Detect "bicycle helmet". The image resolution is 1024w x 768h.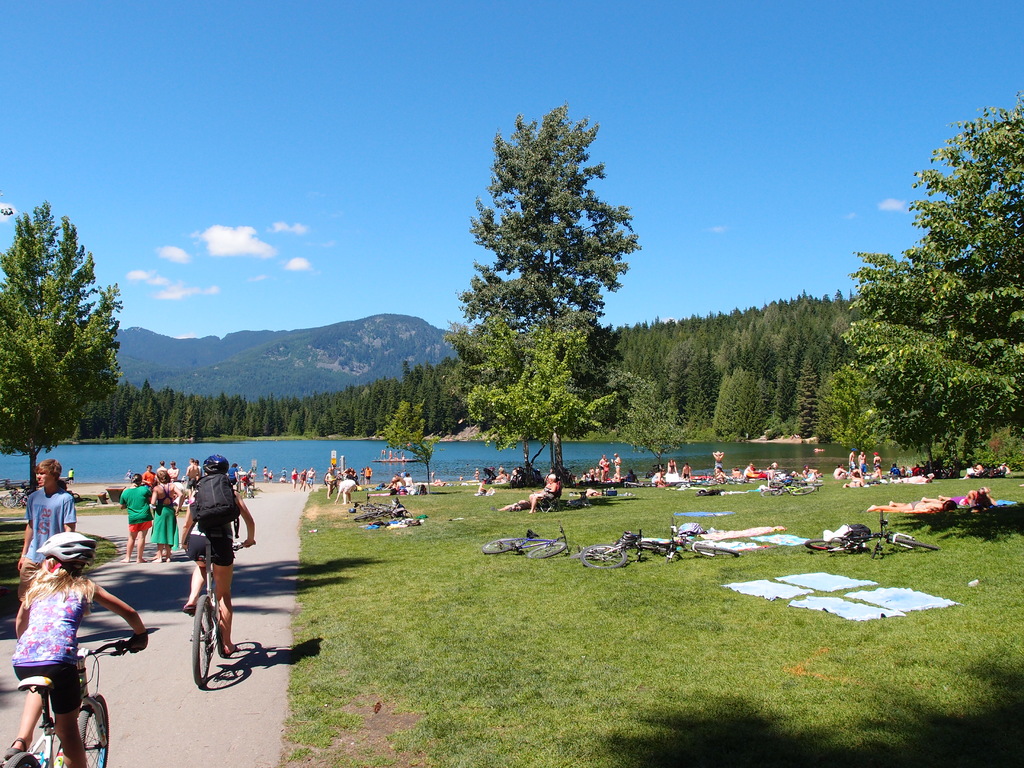
rect(199, 451, 227, 475).
